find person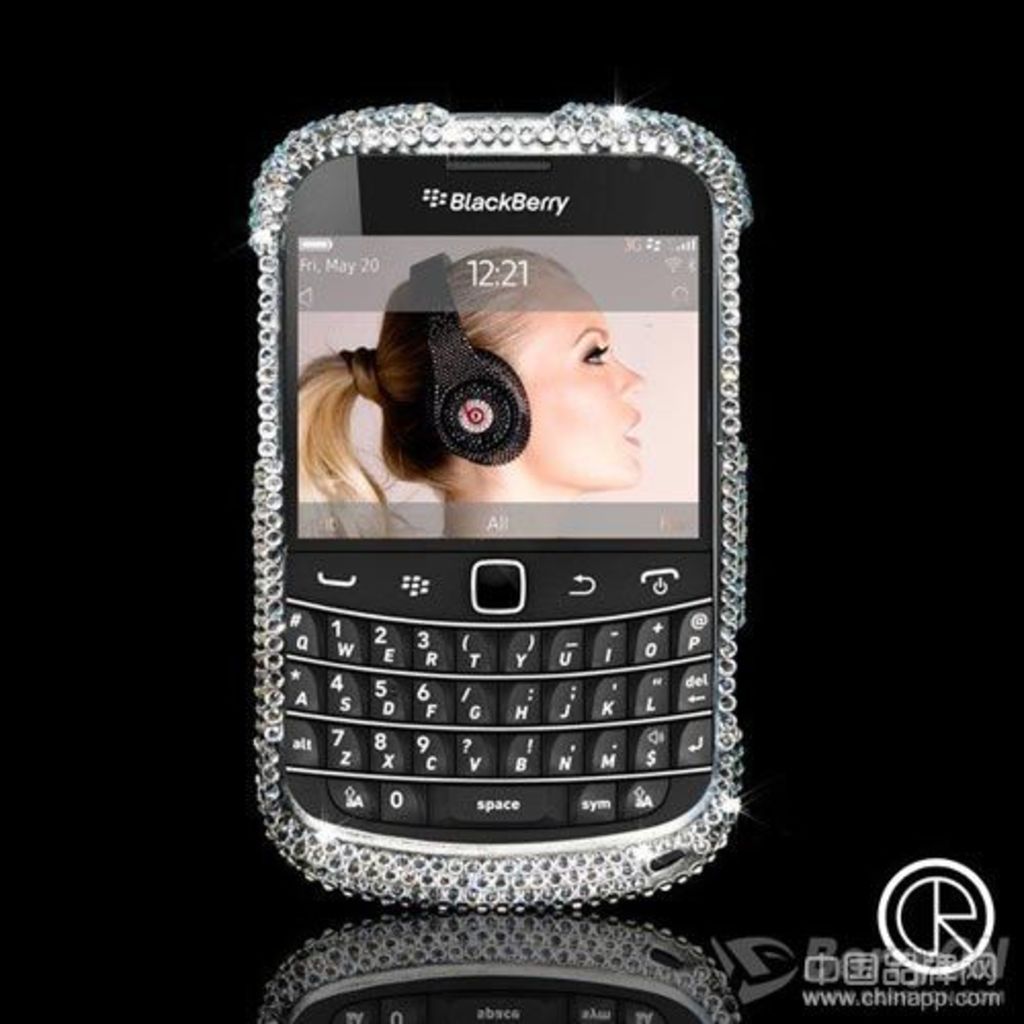
left=285, top=223, right=659, bottom=563
